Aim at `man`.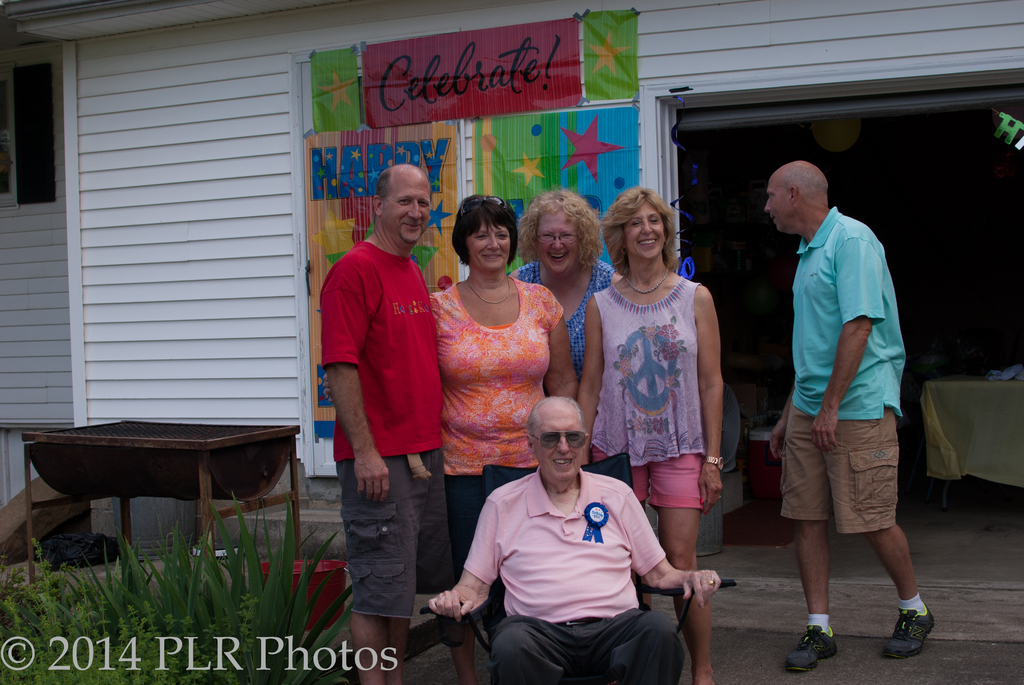
Aimed at (759, 164, 916, 636).
